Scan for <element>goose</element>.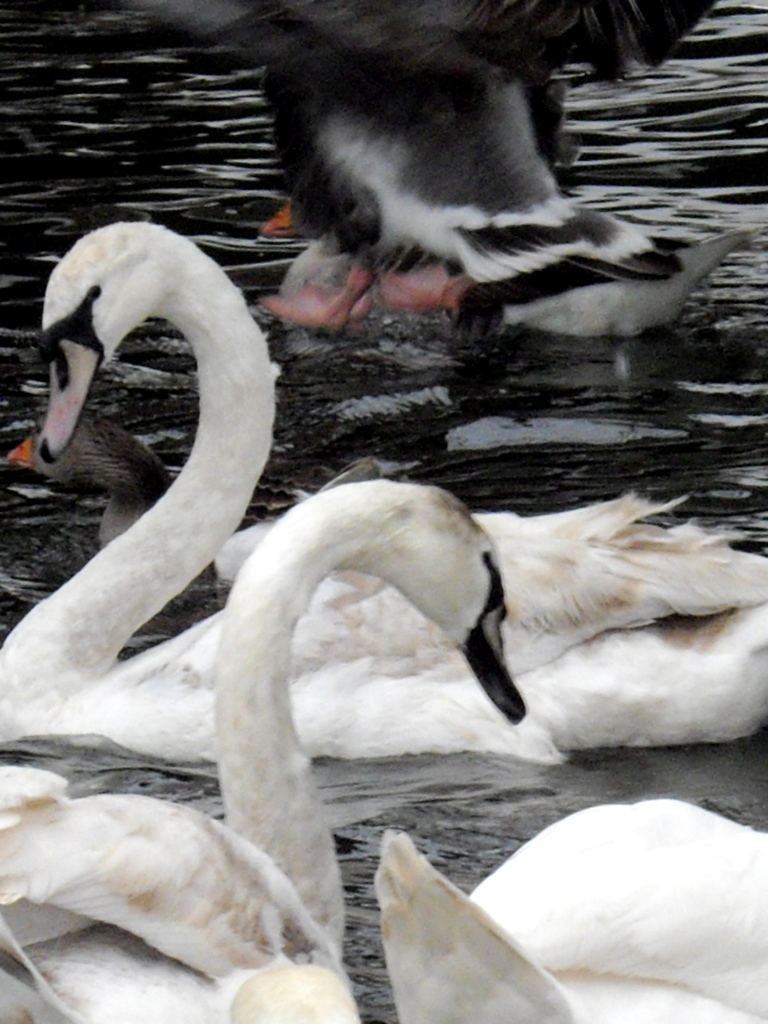
Scan result: <box>381,794,767,1023</box>.
